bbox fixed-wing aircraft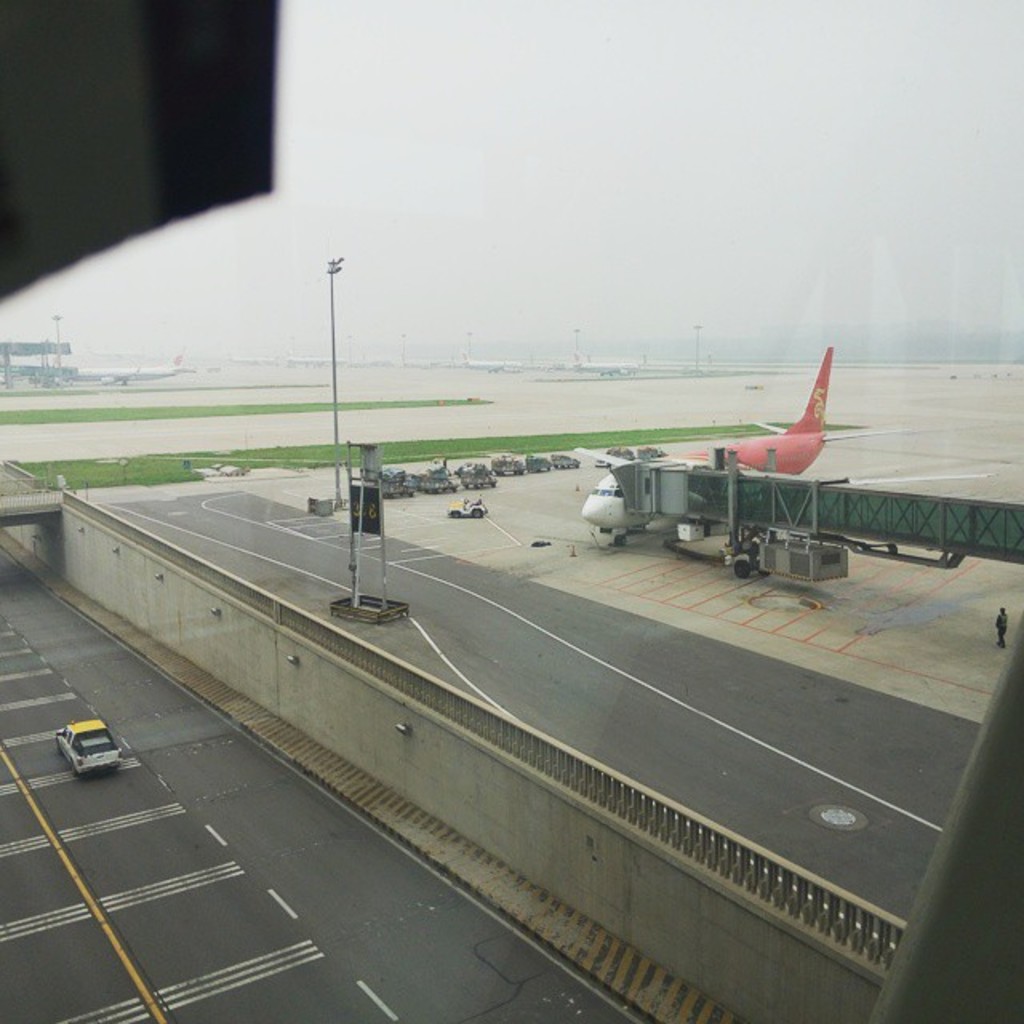
<box>283,344,350,363</box>
